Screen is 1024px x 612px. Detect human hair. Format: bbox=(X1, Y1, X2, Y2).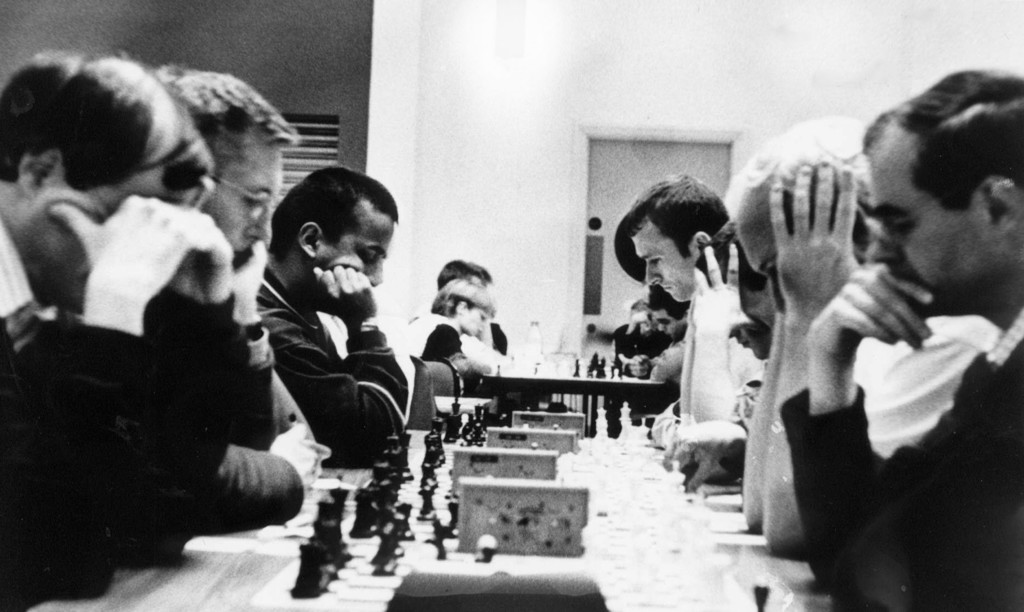
bbox=(626, 173, 736, 280).
